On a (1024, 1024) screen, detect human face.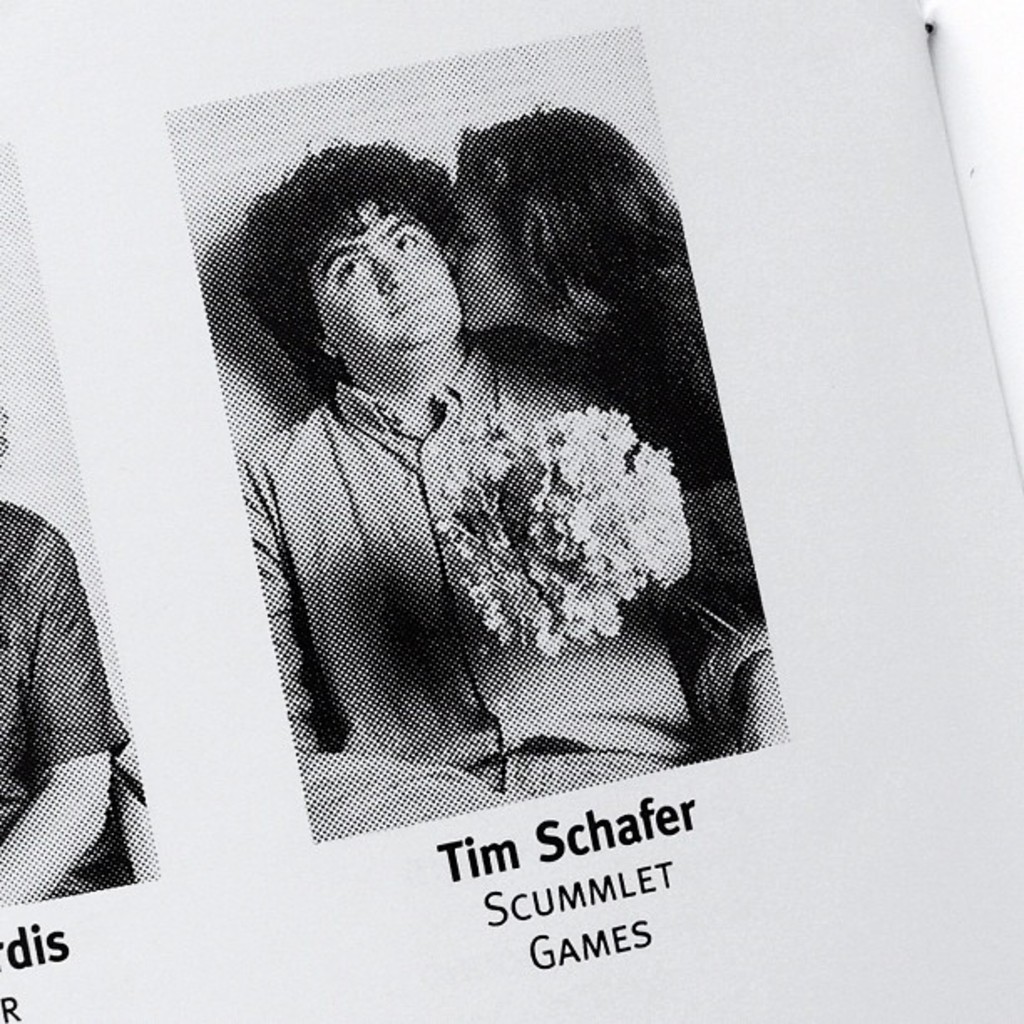
crop(455, 176, 535, 328).
